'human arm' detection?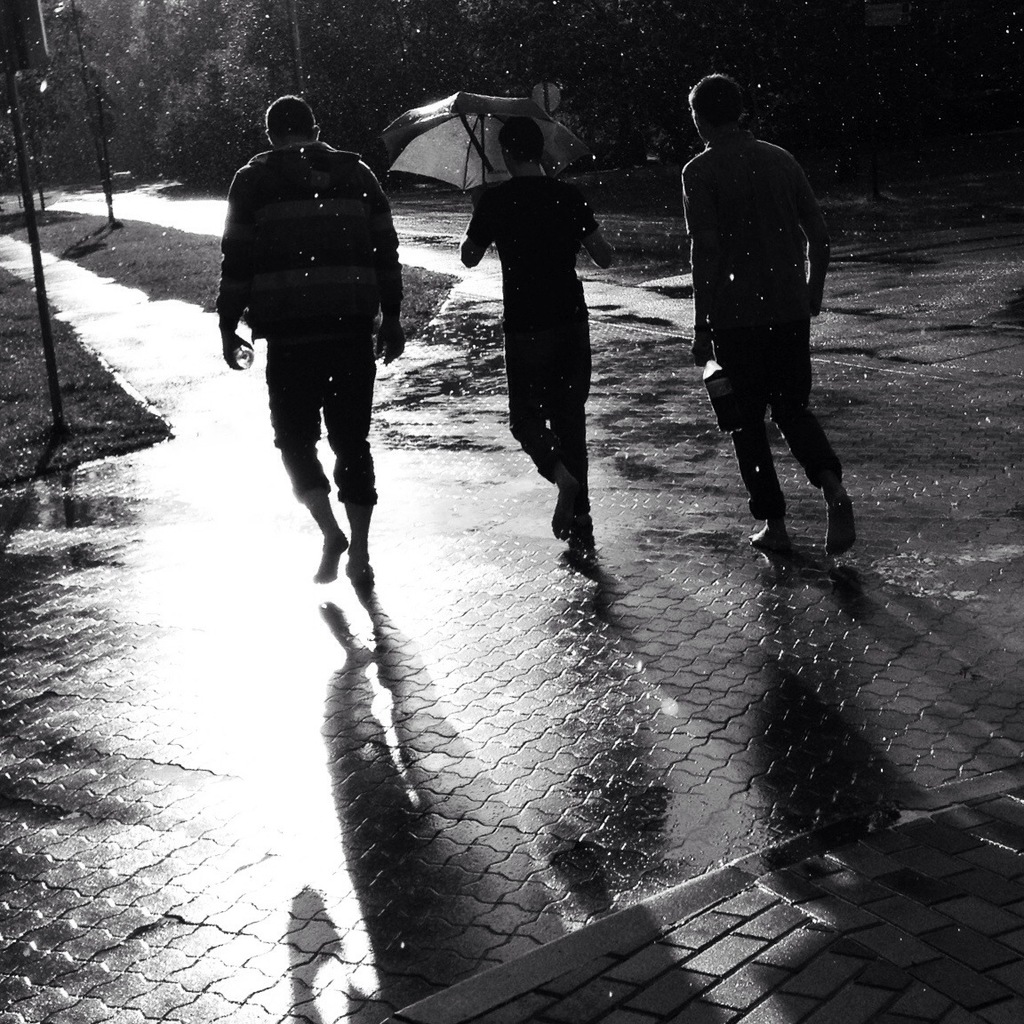
Rect(799, 164, 838, 316)
